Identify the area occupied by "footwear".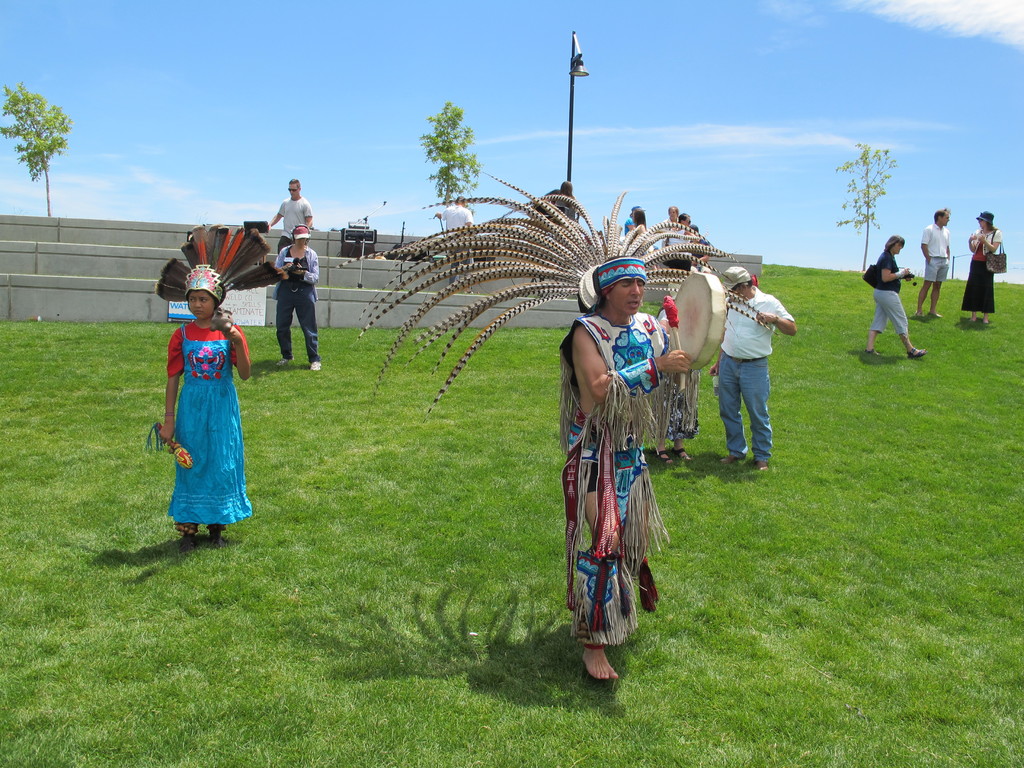
Area: bbox=[212, 536, 223, 541].
